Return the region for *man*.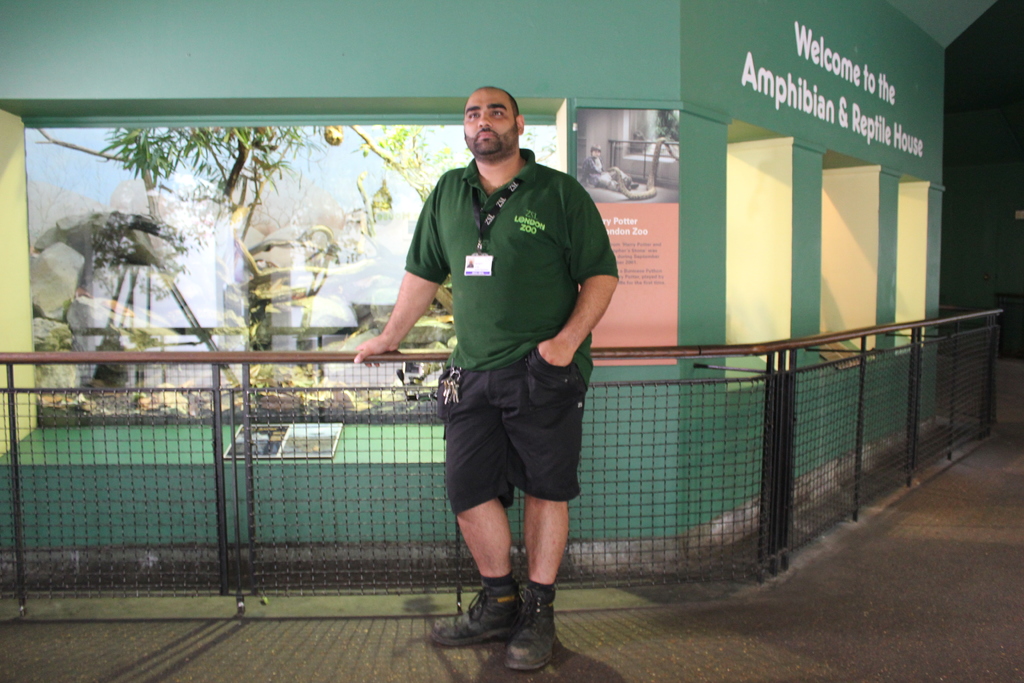
[390,89,618,648].
